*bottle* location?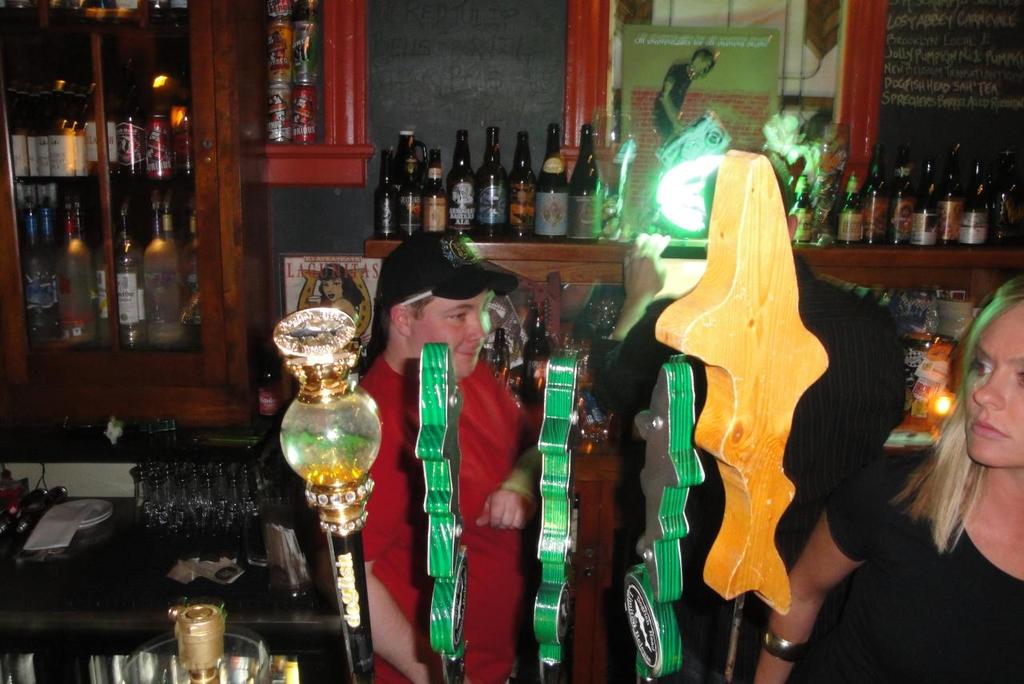
bbox(939, 141, 968, 243)
